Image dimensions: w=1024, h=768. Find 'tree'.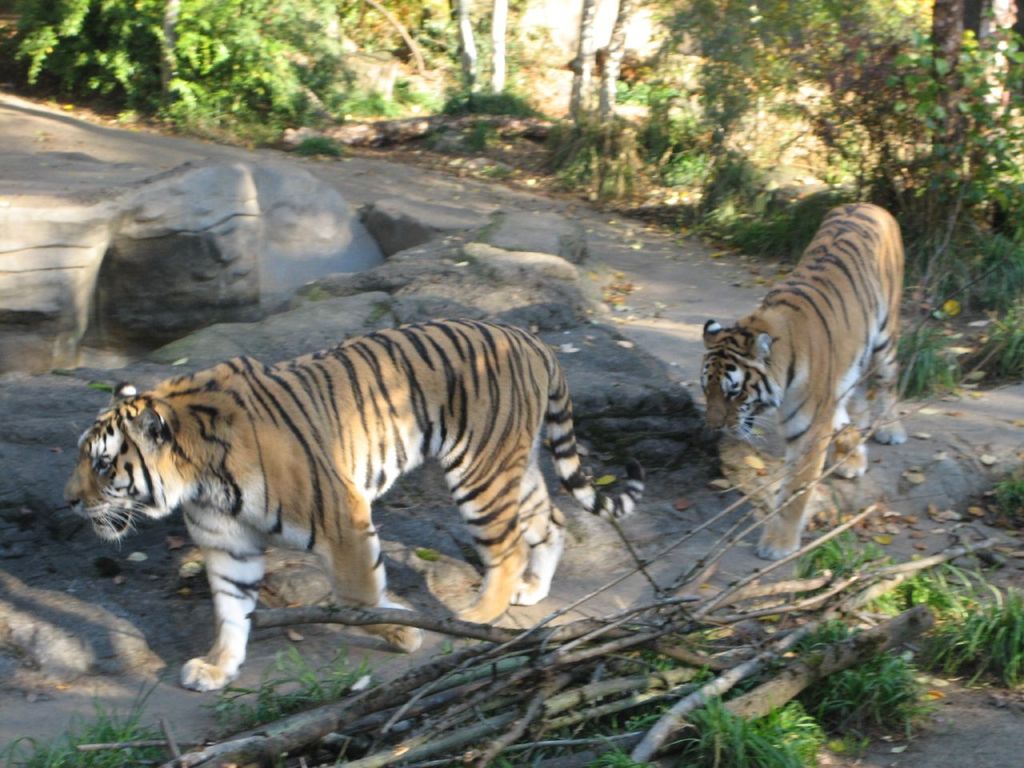
Rect(353, 0, 558, 101).
